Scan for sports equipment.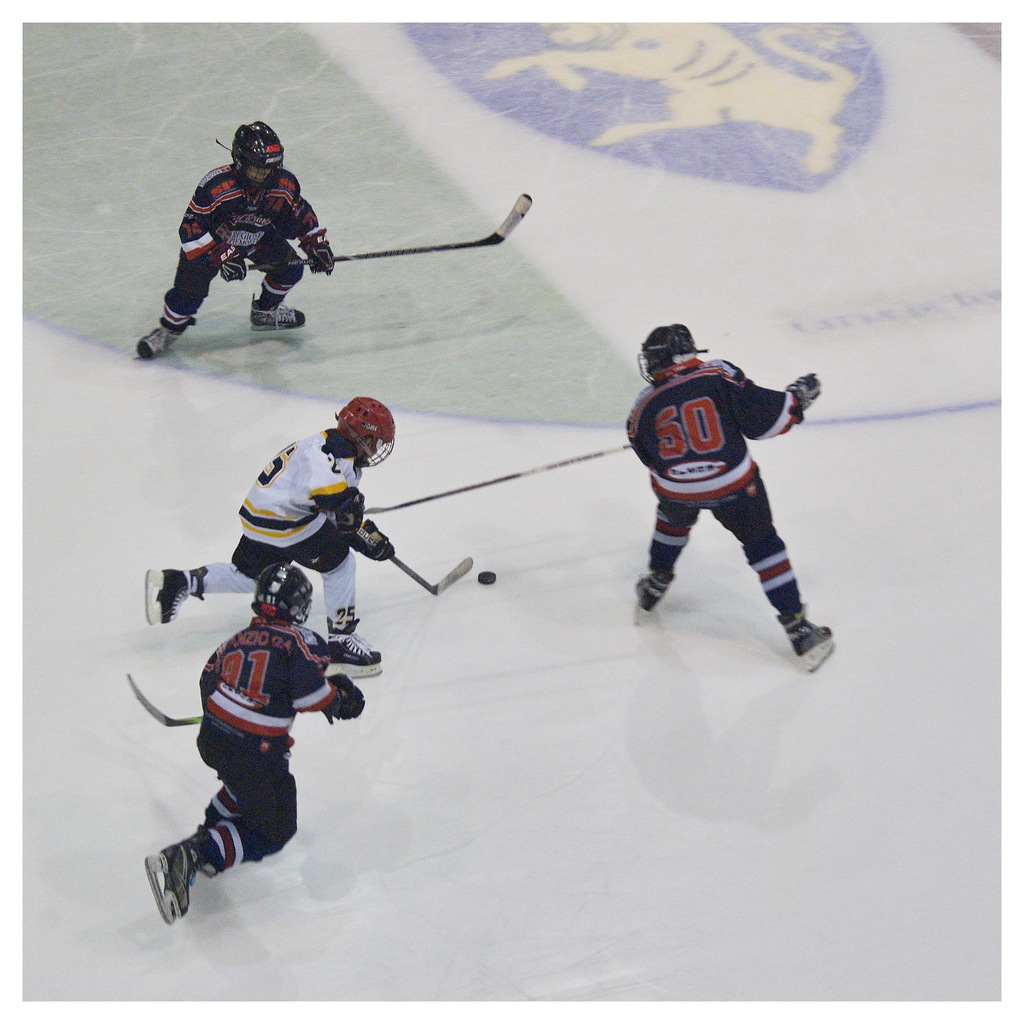
Scan result: 478, 571, 495, 585.
